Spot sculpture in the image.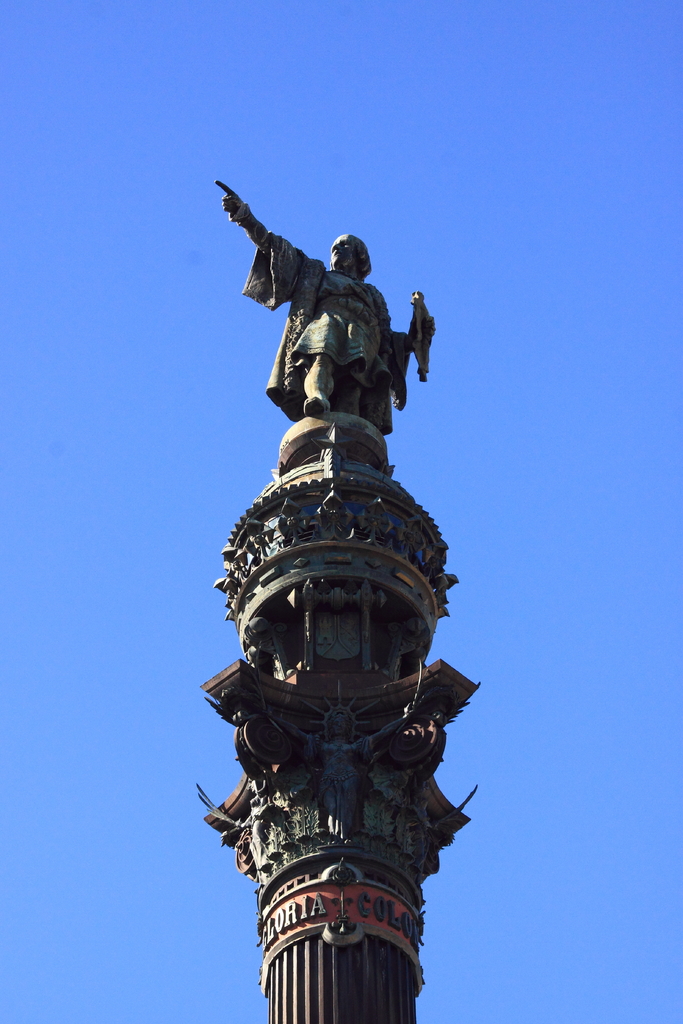
sculpture found at [left=219, top=179, right=431, bottom=463].
